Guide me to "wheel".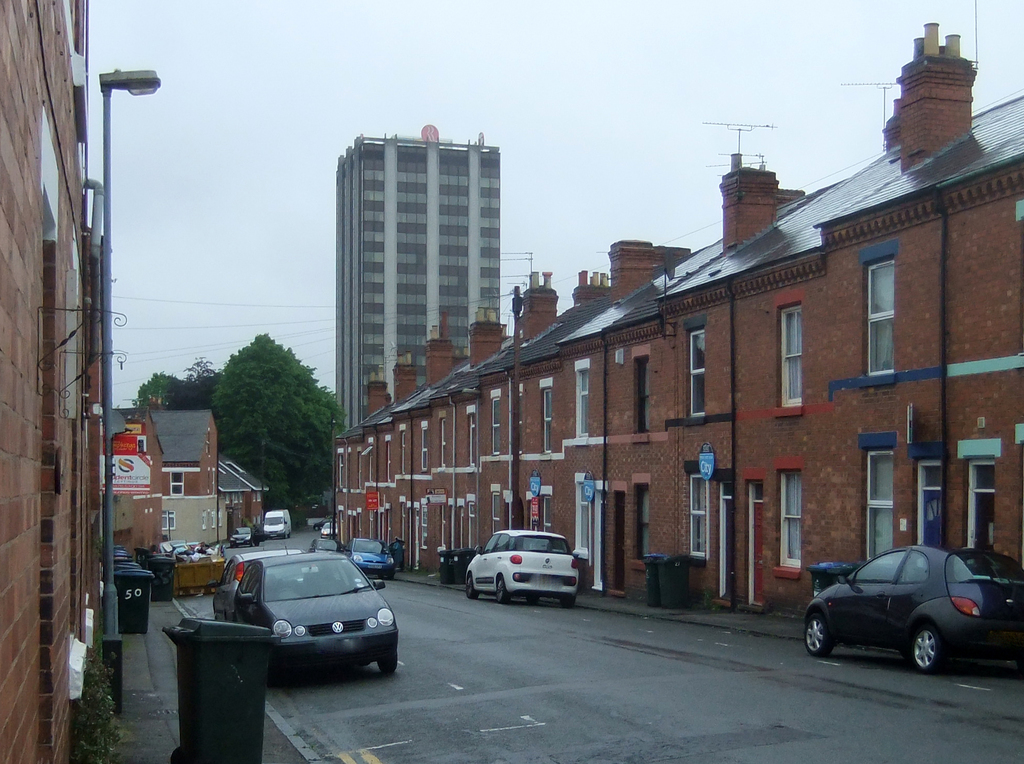
Guidance: rect(378, 655, 399, 680).
